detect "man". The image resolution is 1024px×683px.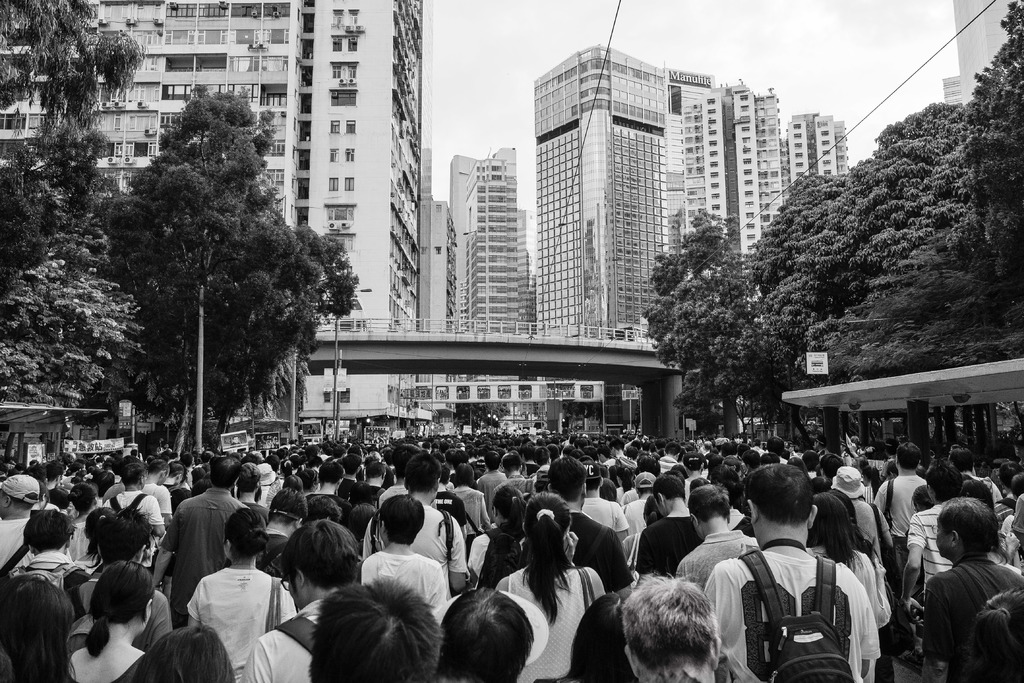
x1=305 y1=461 x2=351 y2=527.
